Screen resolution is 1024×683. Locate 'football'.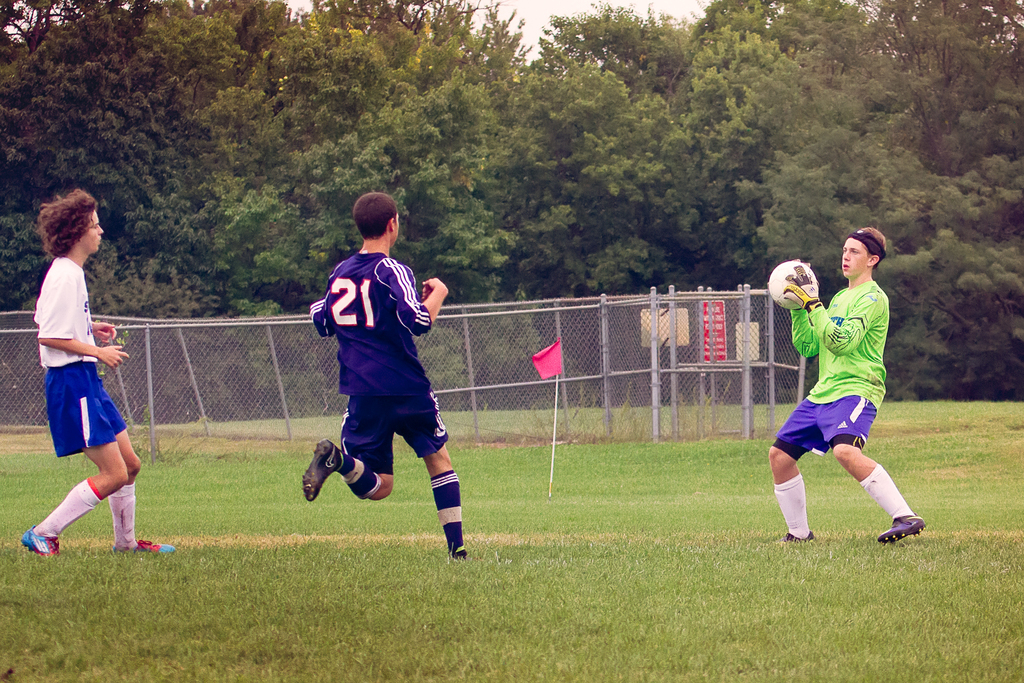
[left=767, top=257, right=817, bottom=307].
